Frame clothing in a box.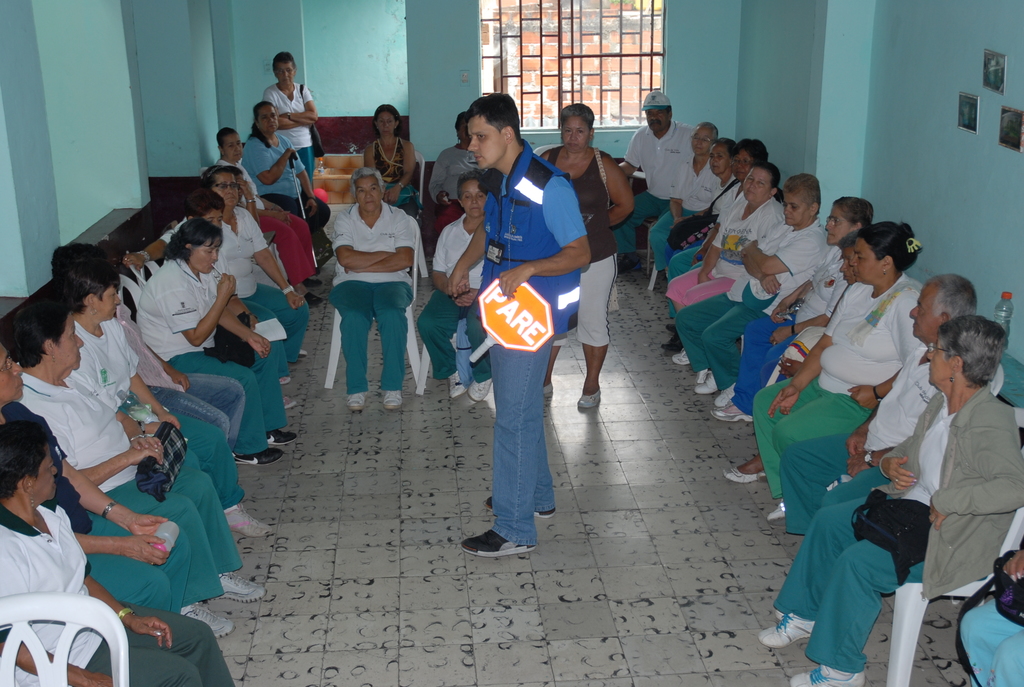
region(771, 432, 876, 606).
